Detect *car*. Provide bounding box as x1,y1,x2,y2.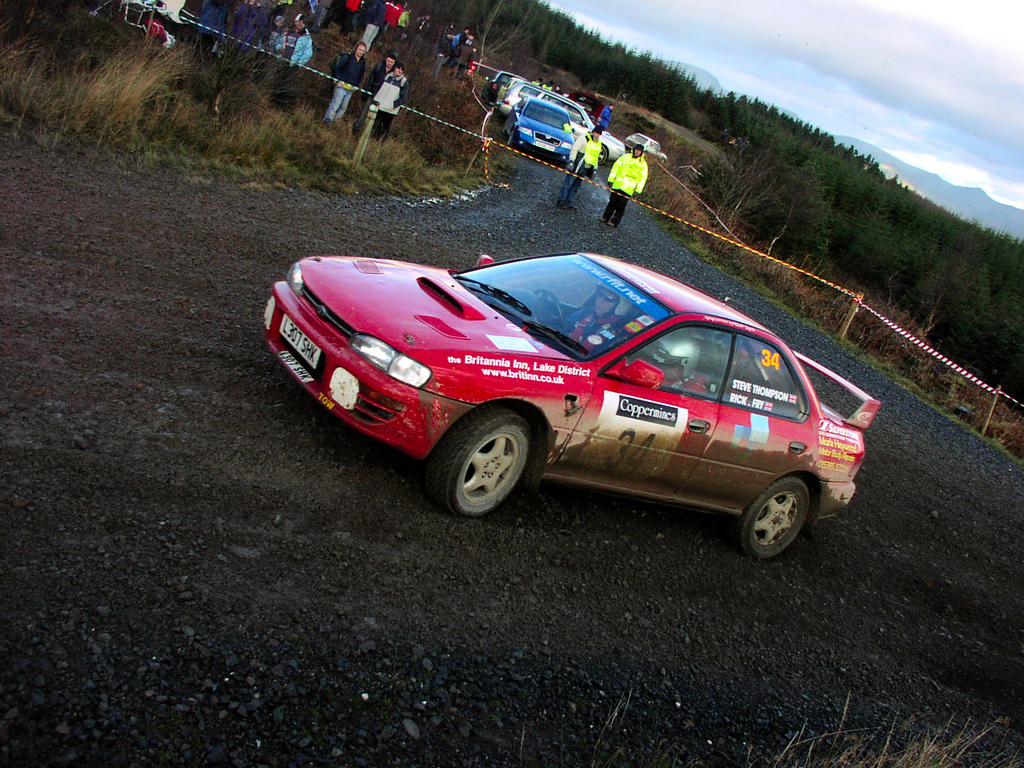
575,121,623,163.
